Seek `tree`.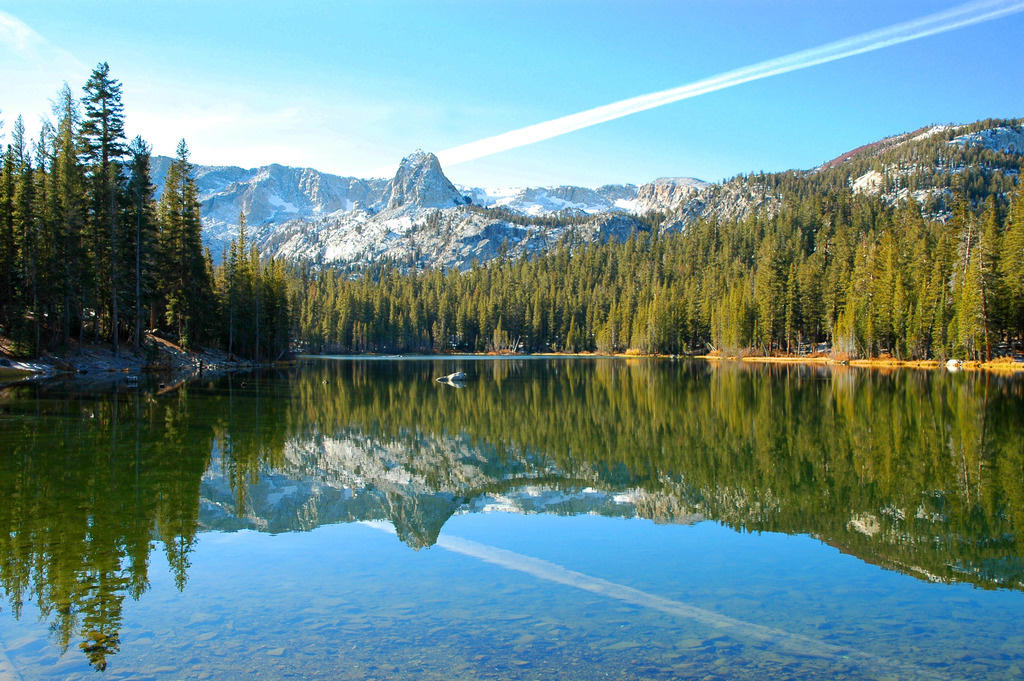
<bbox>260, 249, 280, 350</bbox>.
